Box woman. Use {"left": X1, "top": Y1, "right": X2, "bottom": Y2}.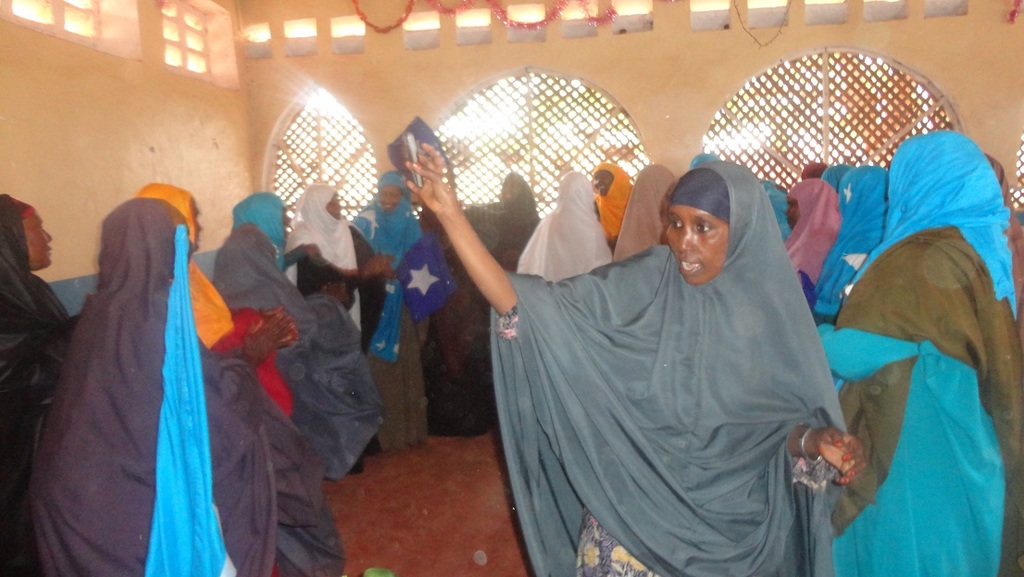
{"left": 283, "top": 177, "right": 382, "bottom": 459}.
